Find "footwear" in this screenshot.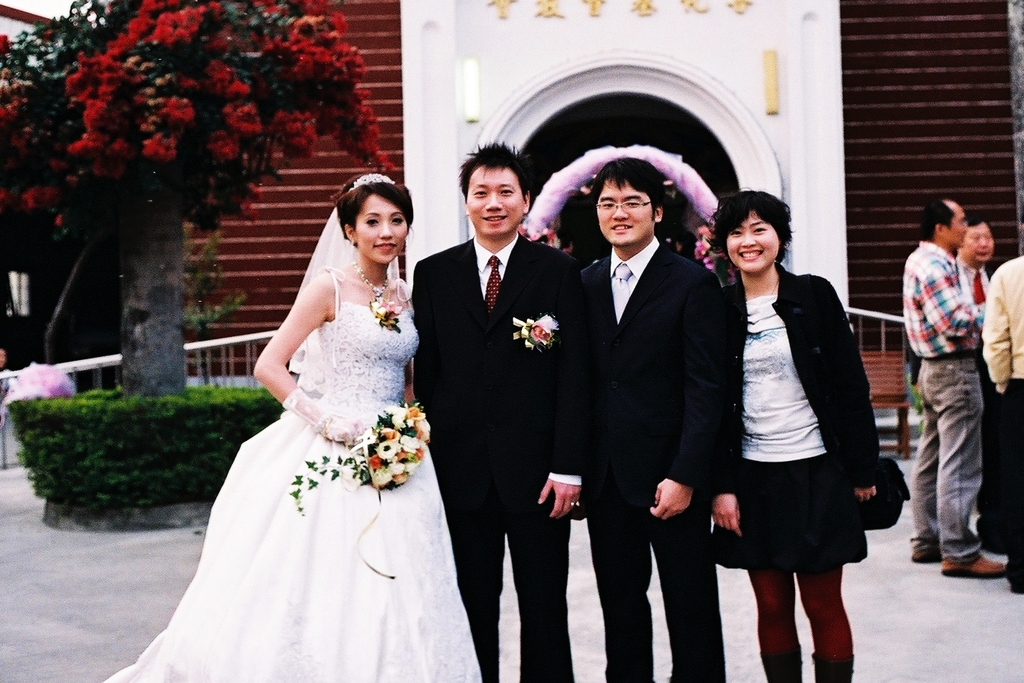
The bounding box for "footwear" is (x1=1008, y1=563, x2=1023, y2=593).
